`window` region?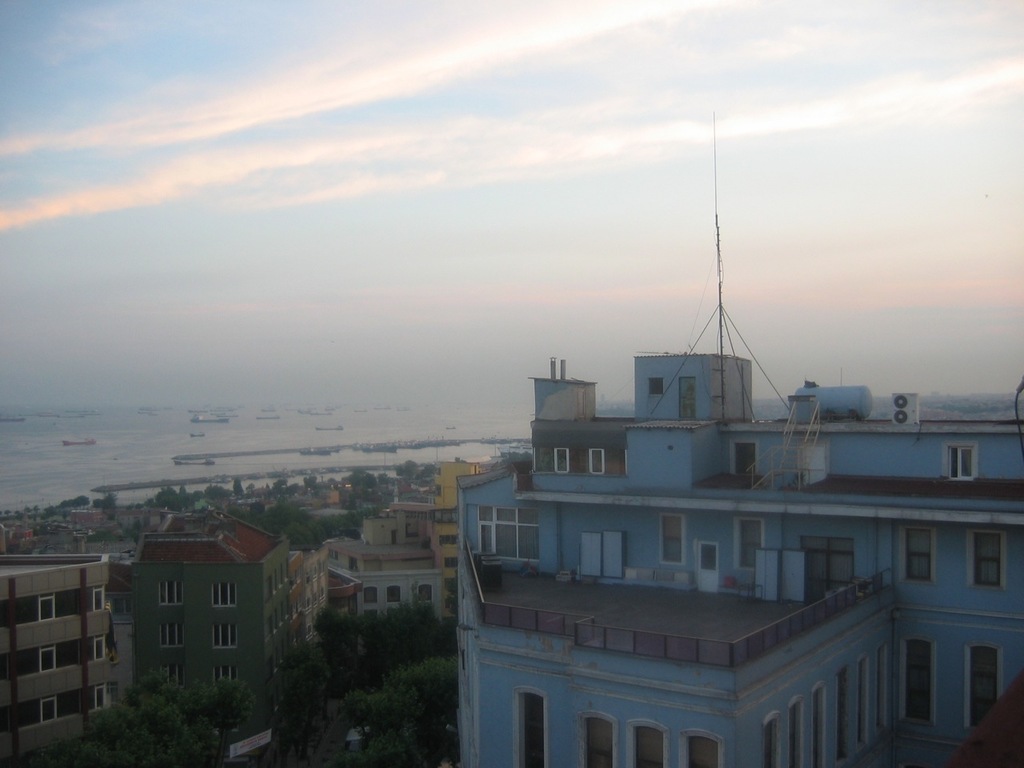
[676, 732, 722, 767]
